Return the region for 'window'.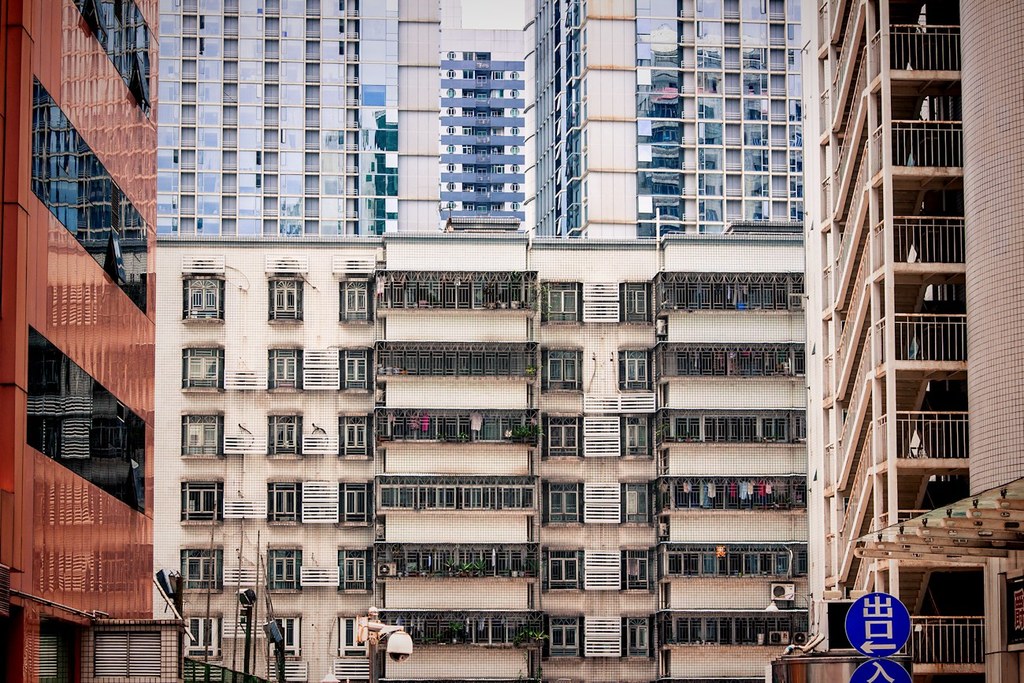
x1=622, y1=357, x2=650, y2=394.
